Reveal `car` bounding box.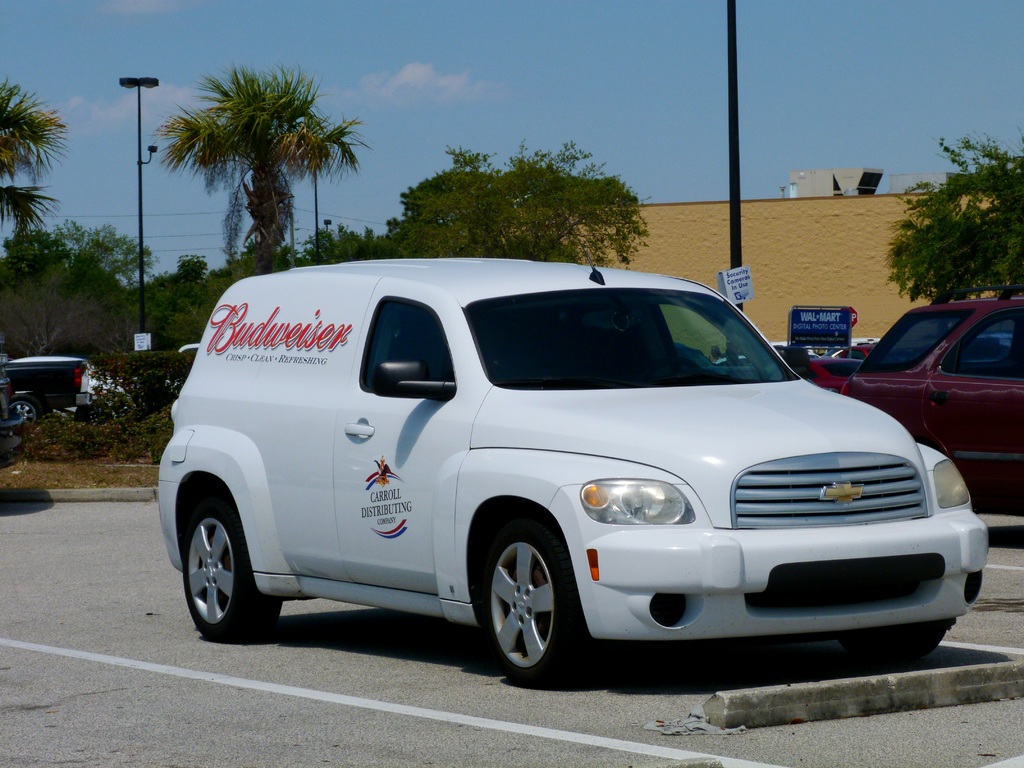
Revealed: 172:340:211:408.
